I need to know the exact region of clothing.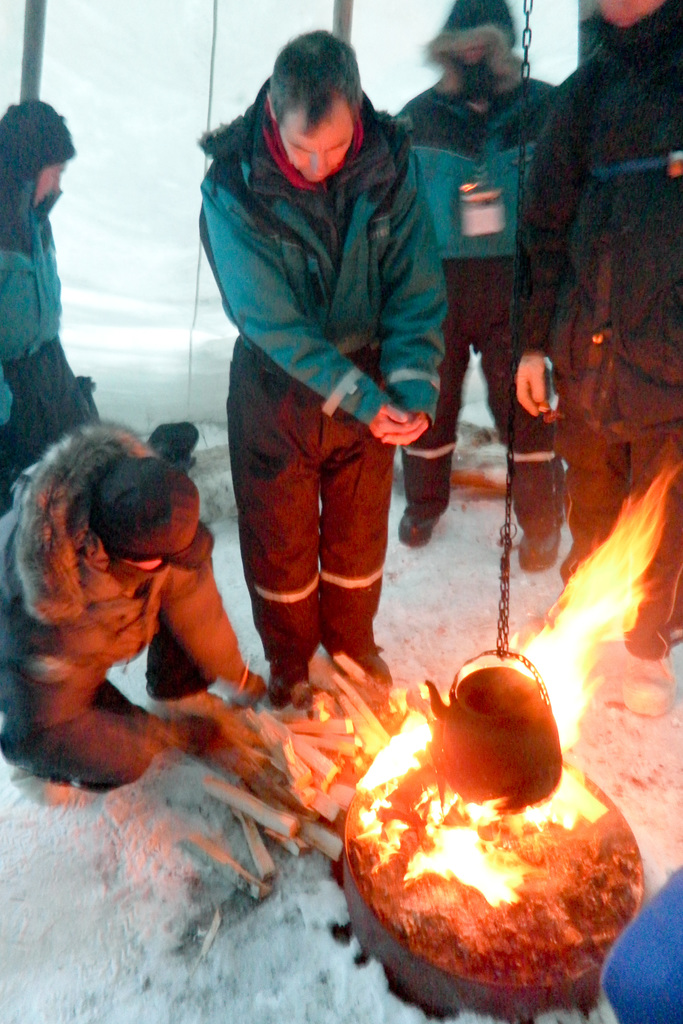
Region: x1=391, y1=74, x2=571, y2=543.
